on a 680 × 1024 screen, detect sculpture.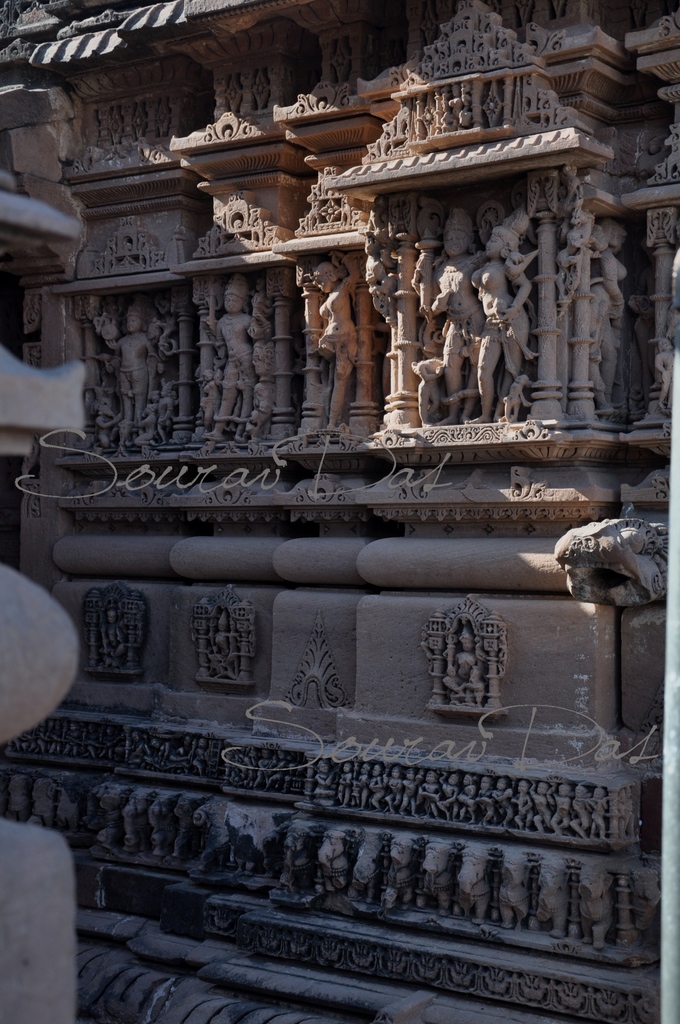
bbox=[405, 208, 489, 413].
